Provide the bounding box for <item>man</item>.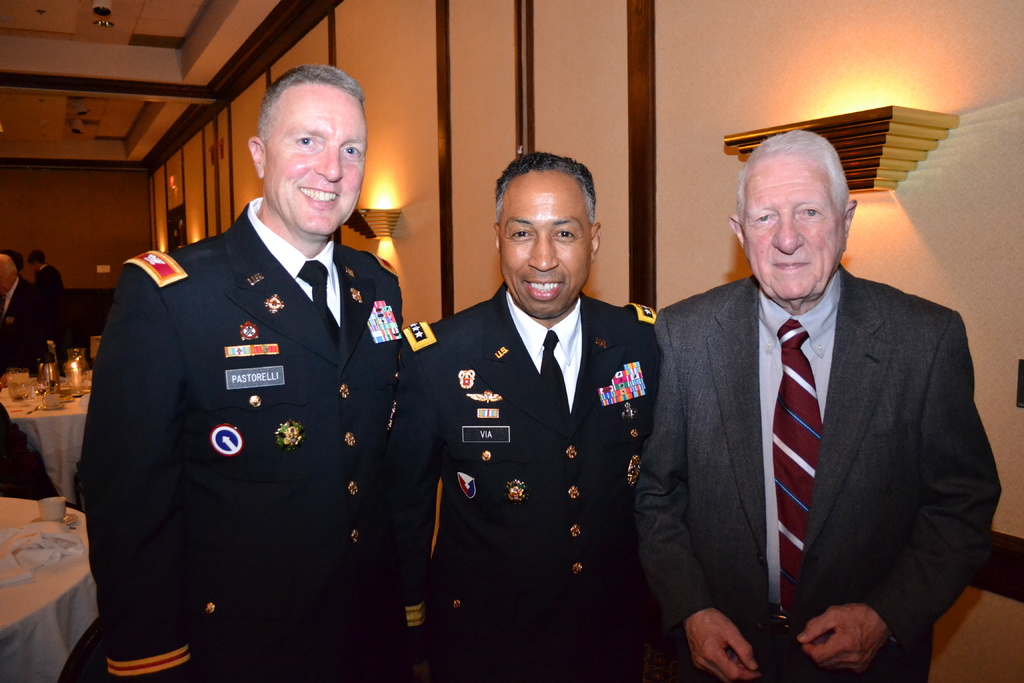
bbox=(0, 252, 52, 379).
